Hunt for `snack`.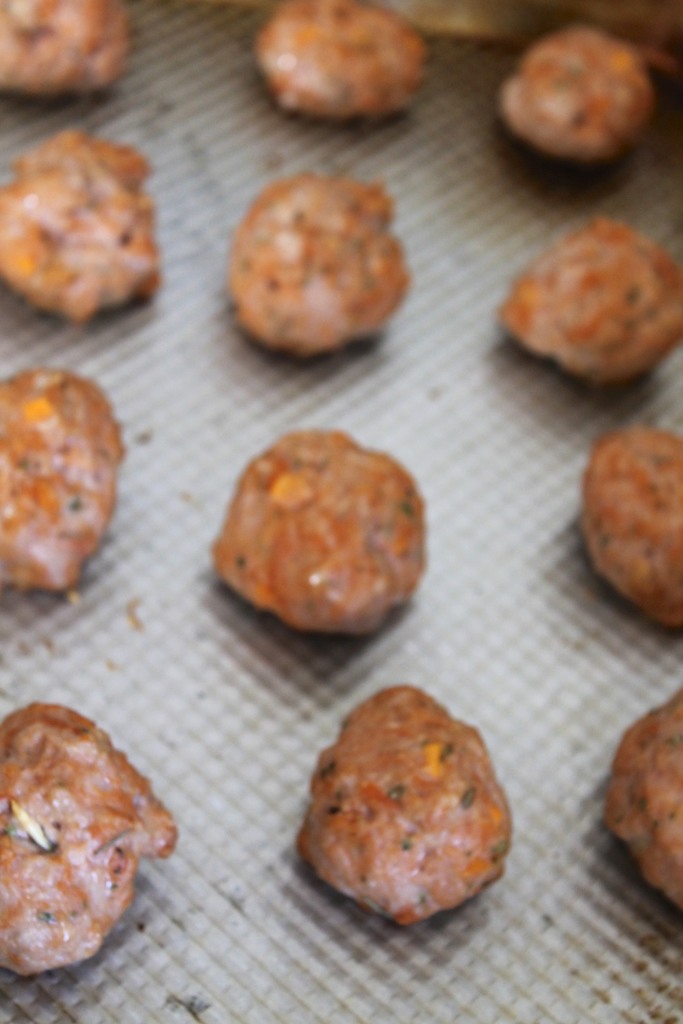
Hunted down at [585, 422, 682, 643].
